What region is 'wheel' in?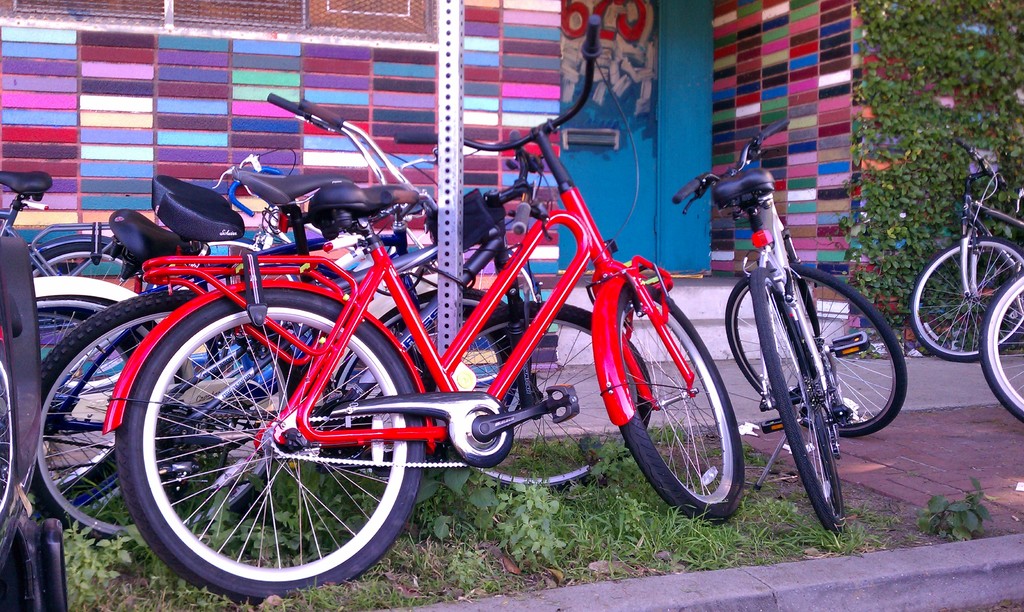
[724, 264, 907, 438].
